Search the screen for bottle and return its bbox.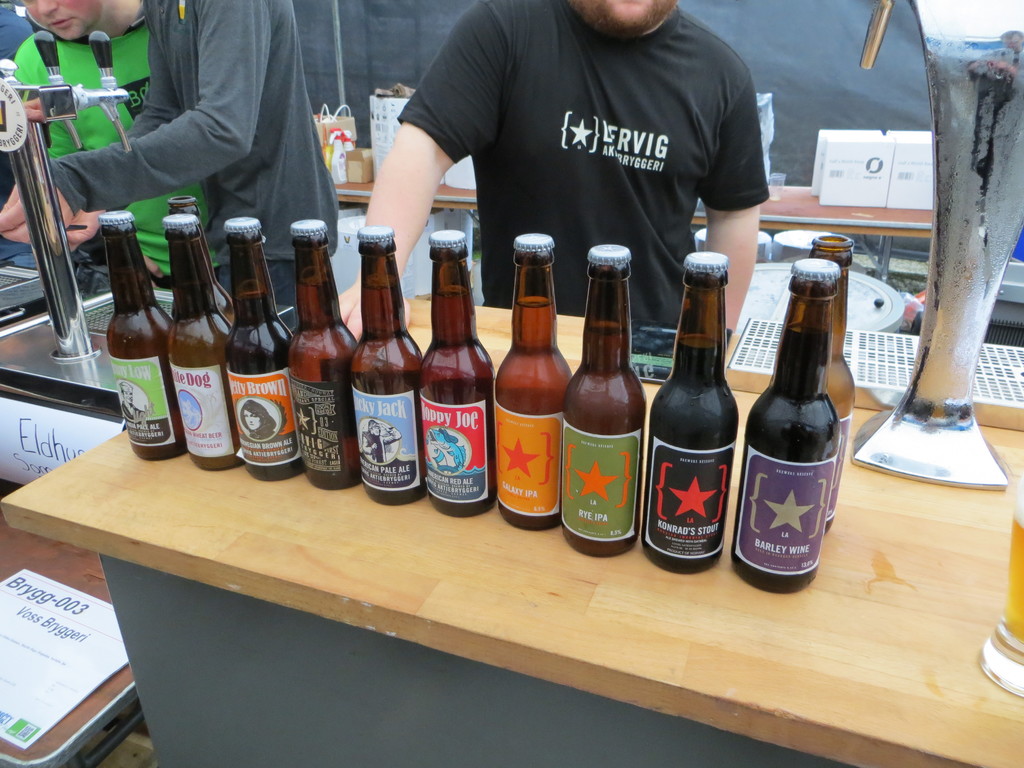
Found: x1=729, y1=261, x2=838, y2=600.
